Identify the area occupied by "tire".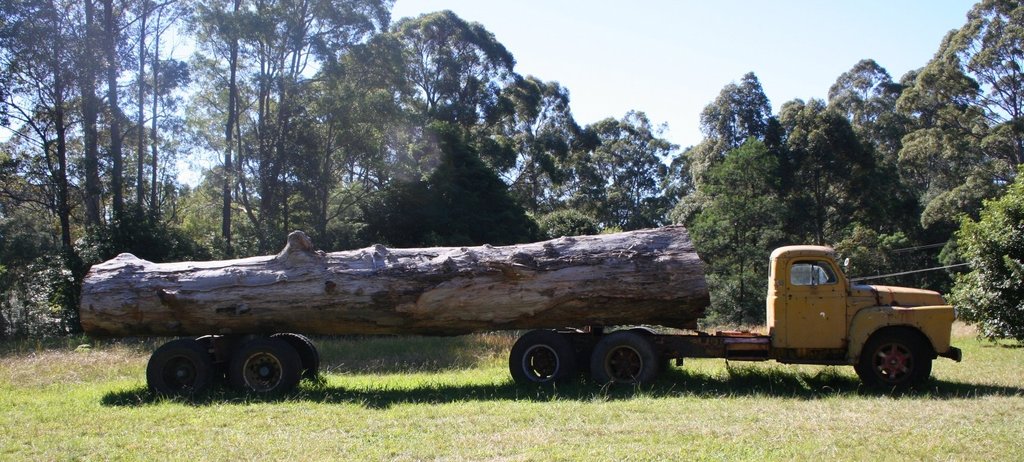
Area: x1=511 y1=324 x2=588 y2=387.
